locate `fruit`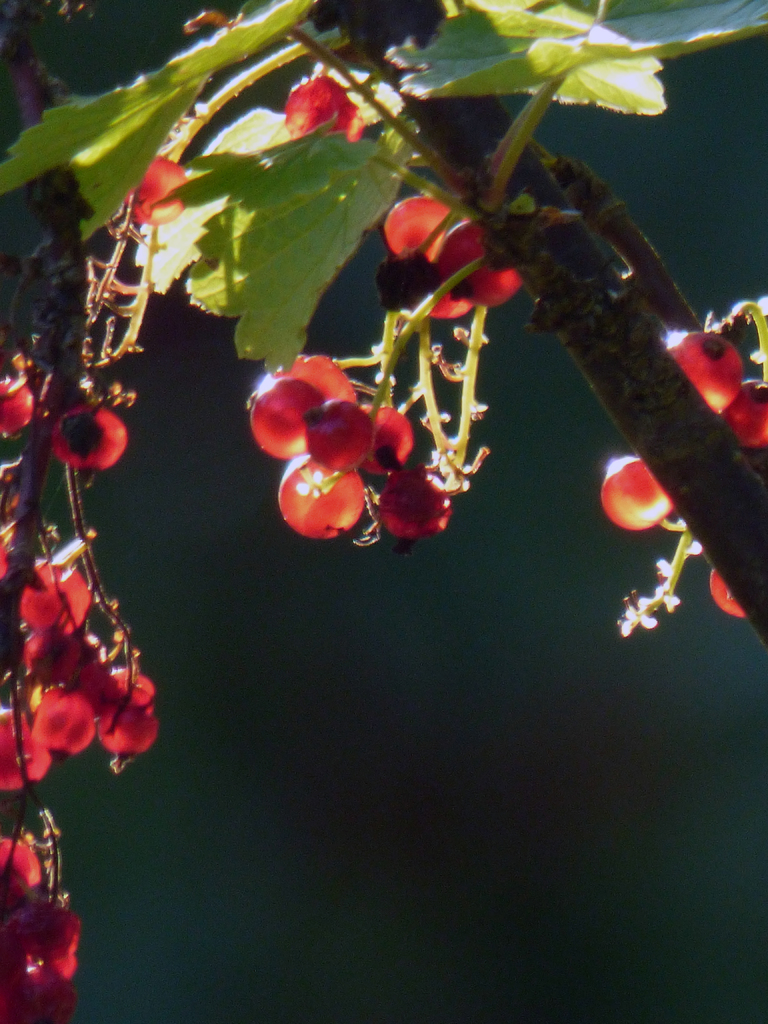
select_region(702, 572, 748, 619)
